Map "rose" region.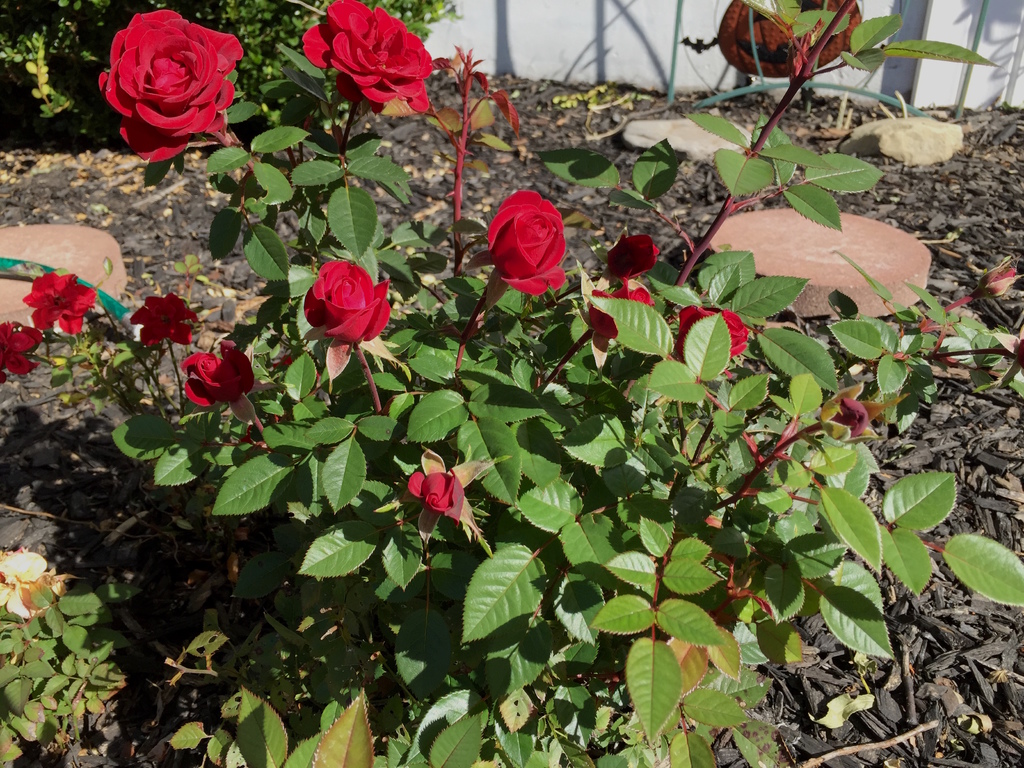
Mapped to [128, 295, 199, 345].
